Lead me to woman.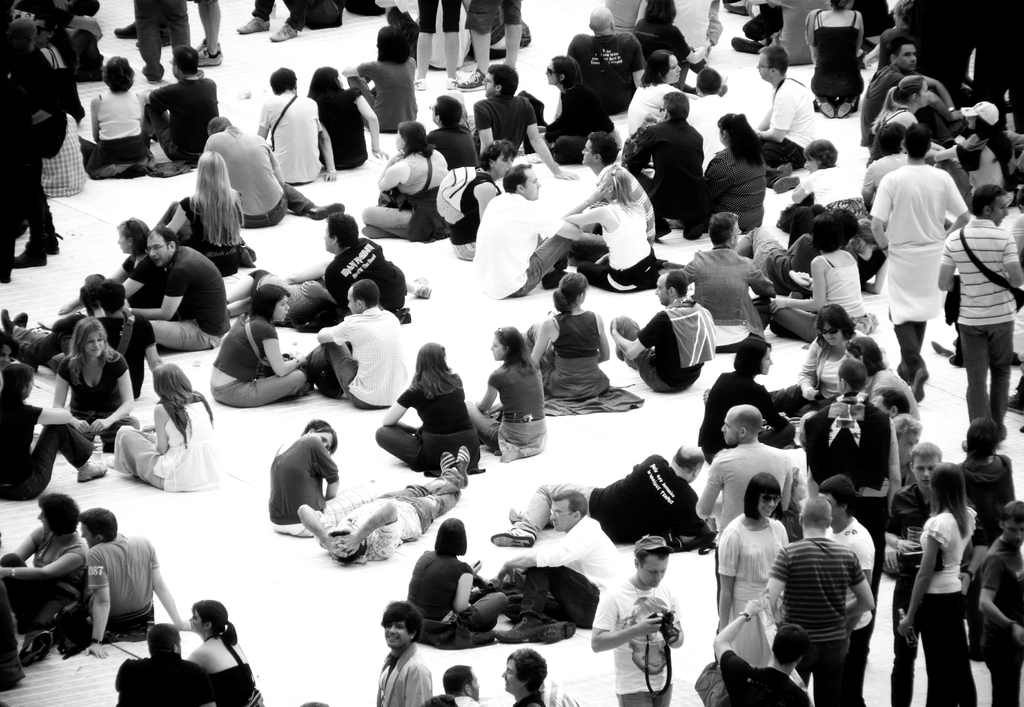
Lead to region(211, 285, 308, 407).
